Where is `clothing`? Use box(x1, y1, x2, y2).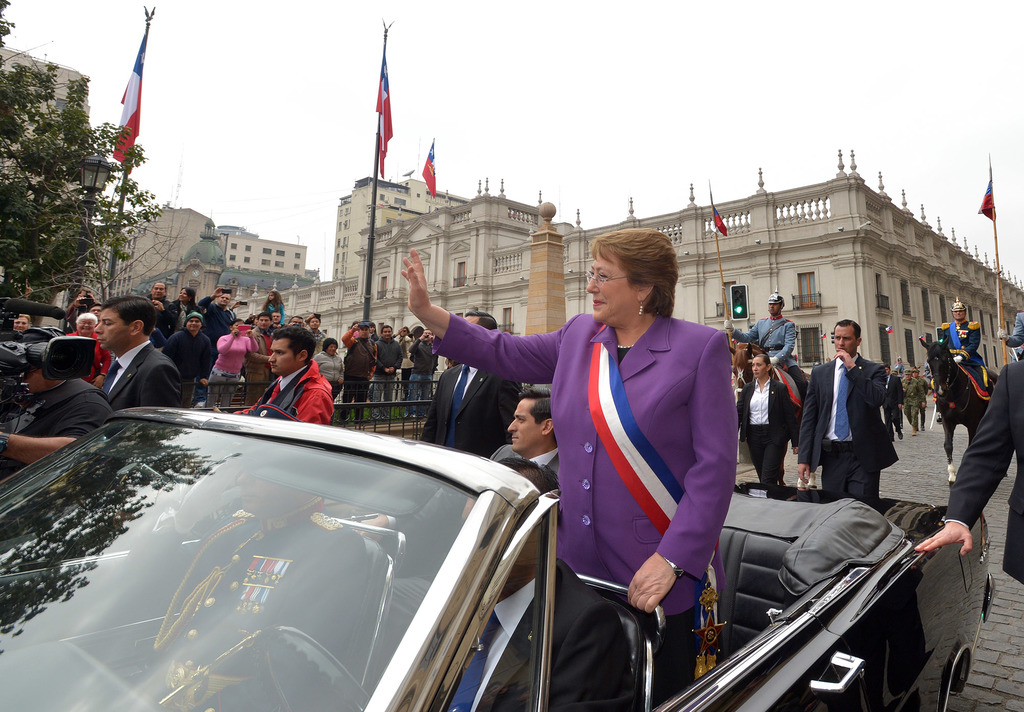
box(2, 376, 111, 468).
